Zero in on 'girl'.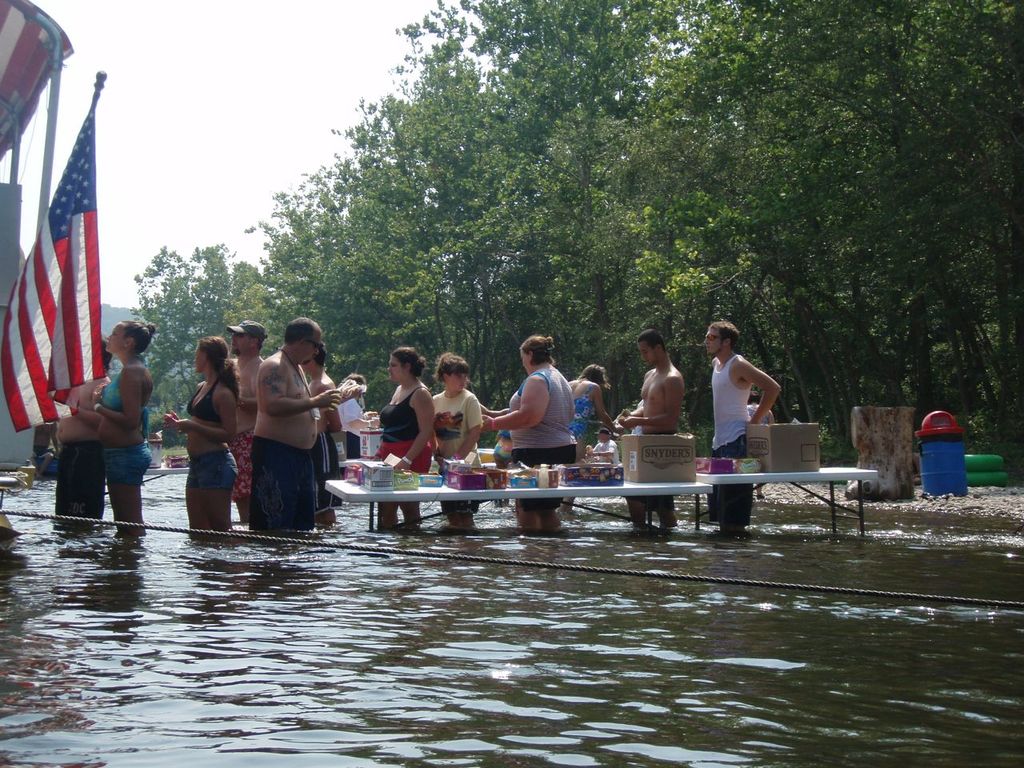
Zeroed in: 87 321 157 543.
